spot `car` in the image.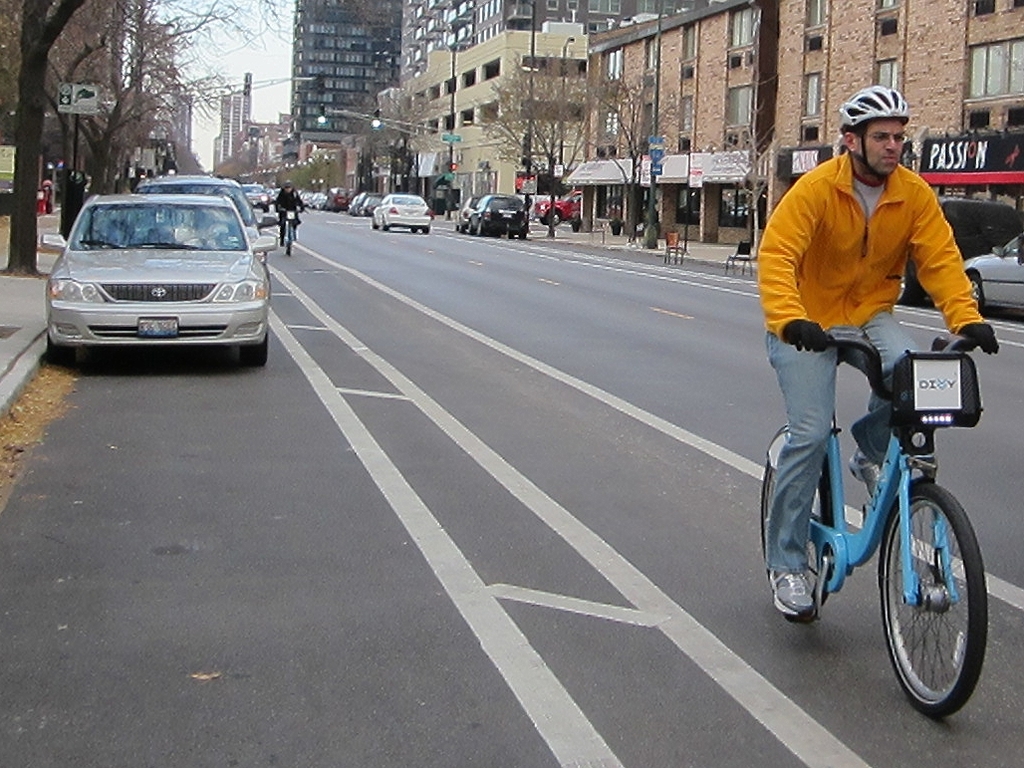
`car` found at box(965, 235, 1023, 322).
